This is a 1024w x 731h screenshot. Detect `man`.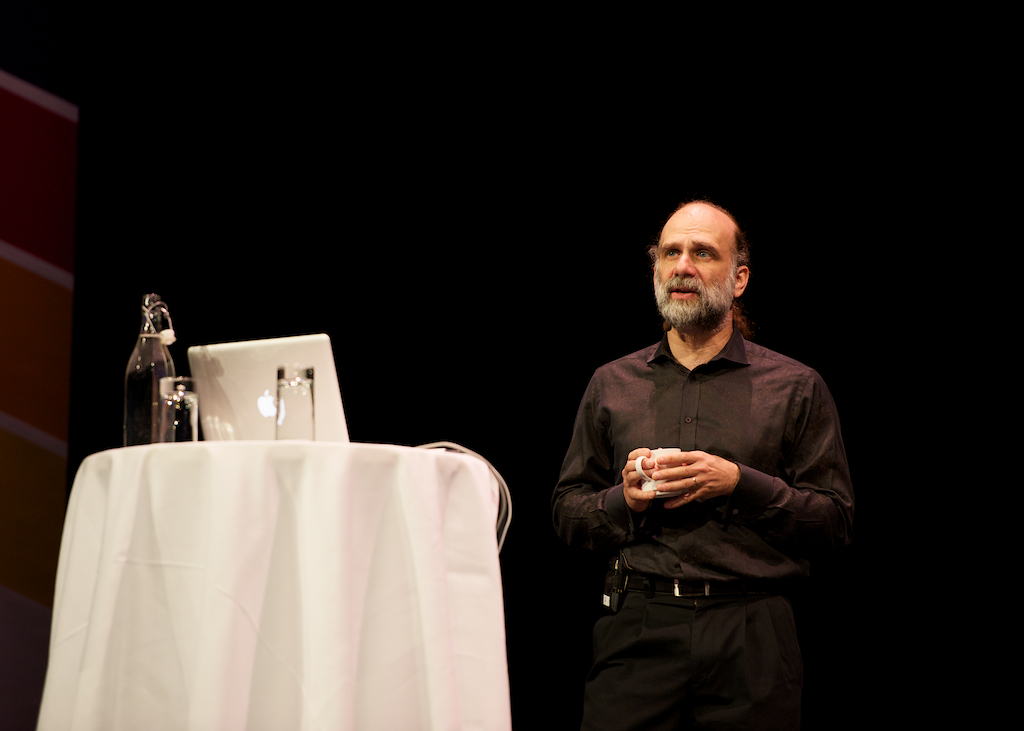
(550, 189, 860, 721).
